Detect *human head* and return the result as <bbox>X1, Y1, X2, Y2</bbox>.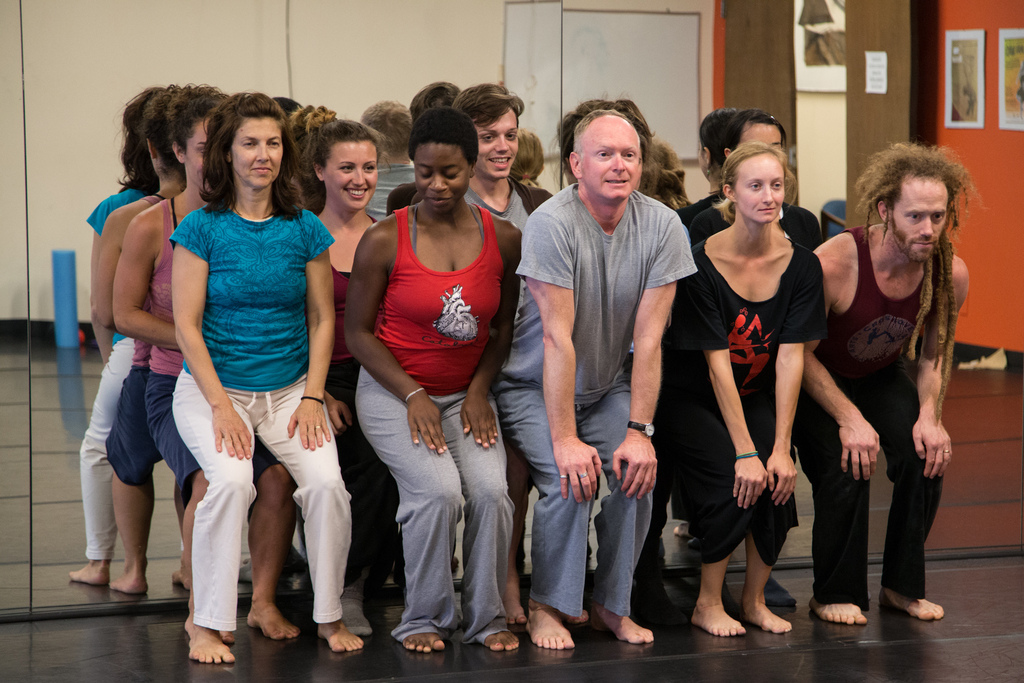
<bbox>452, 78, 520, 176</bbox>.
